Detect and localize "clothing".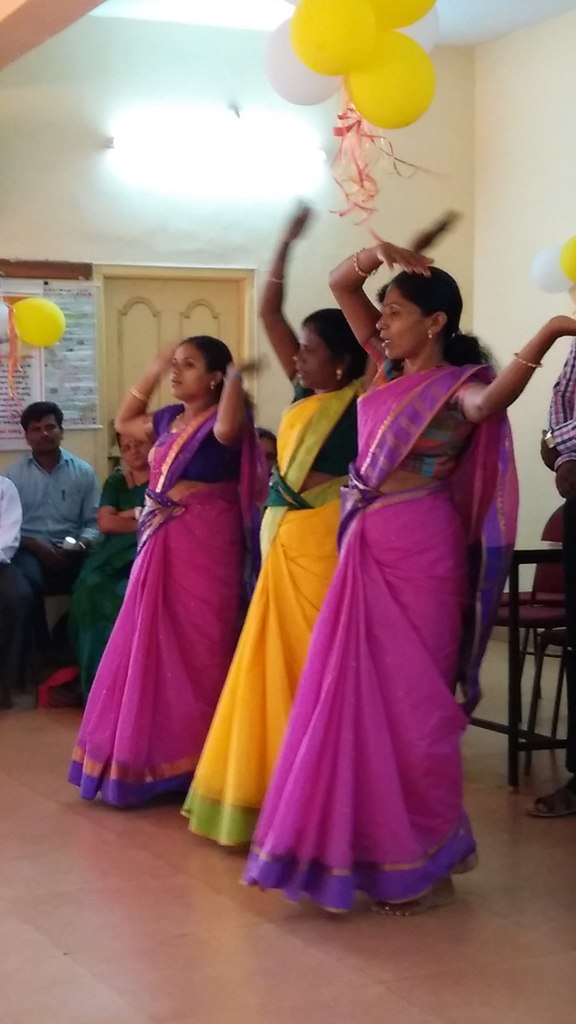
Localized at <bbox>545, 344, 575, 474</bbox>.
